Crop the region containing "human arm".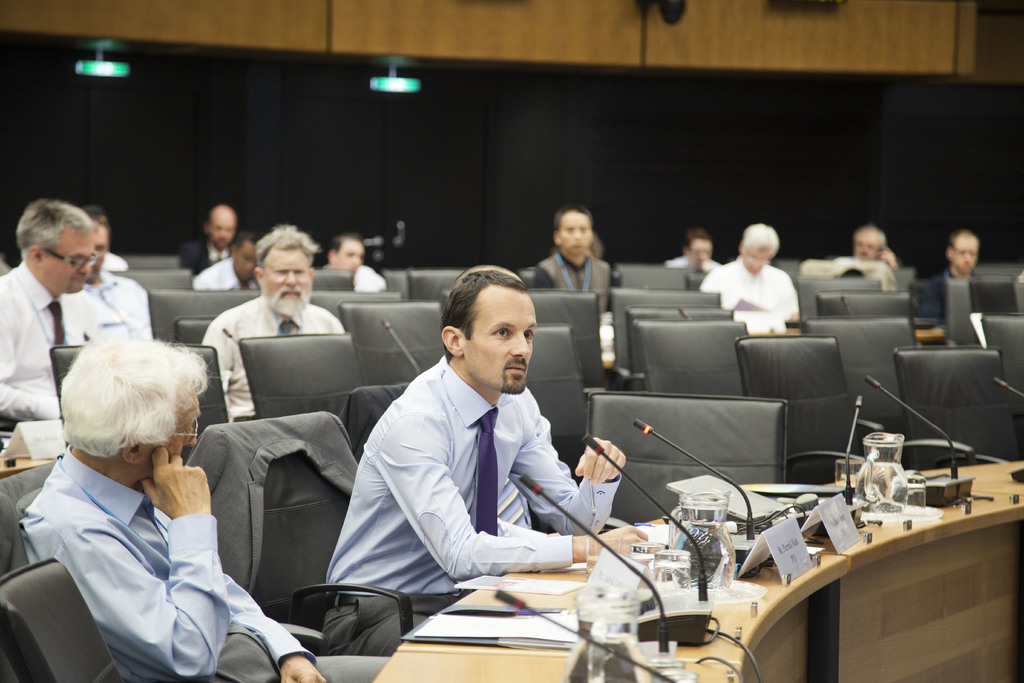
Crop region: (left=203, top=300, right=239, bottom=427).
